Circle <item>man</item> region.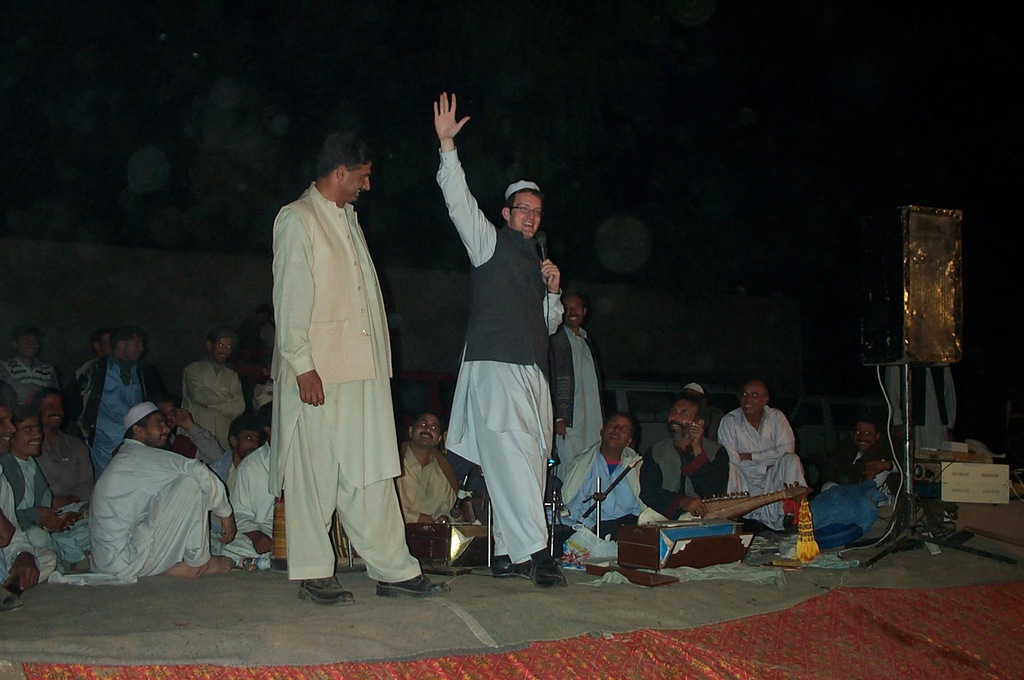
Region: {"x1": 0, "y1": 384, "x2": 58, "y2": 597}.
